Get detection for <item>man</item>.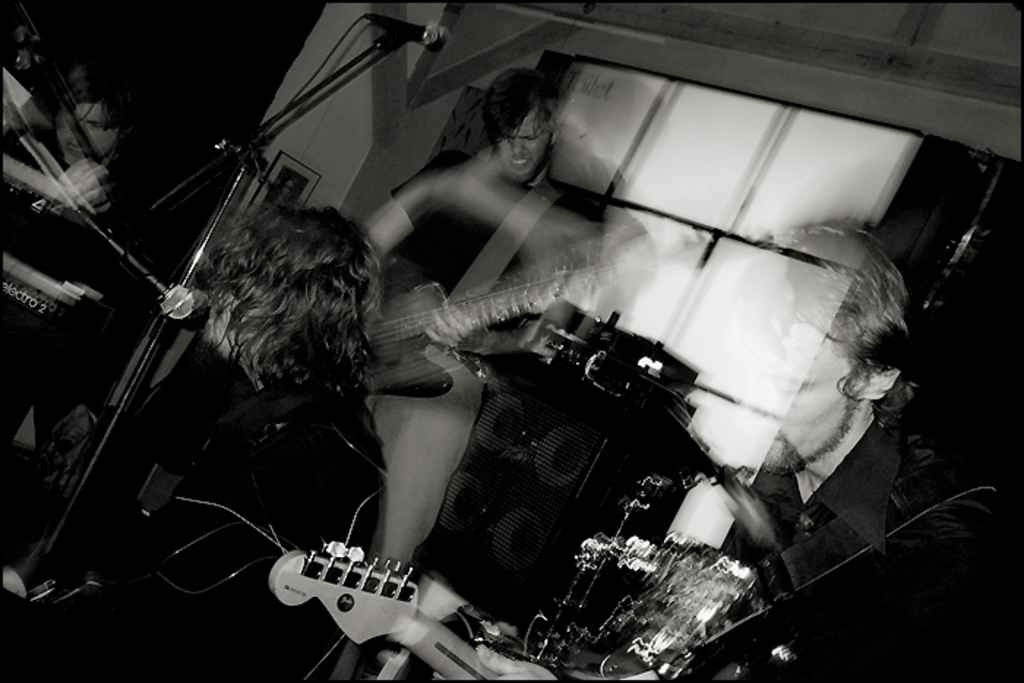
Detection: pyautogui.locateOnScreen(47, 63, 135, 200).
